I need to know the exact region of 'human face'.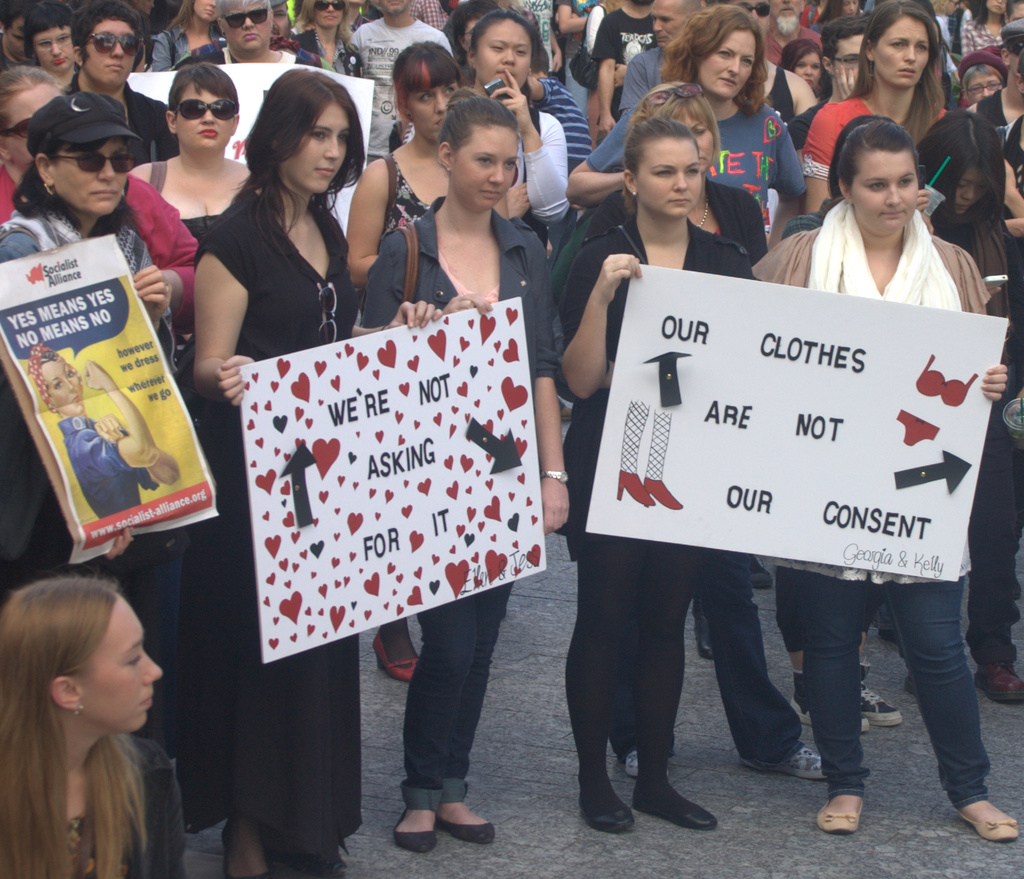
Region: left=273, top=100, right=351, bottom=199.
